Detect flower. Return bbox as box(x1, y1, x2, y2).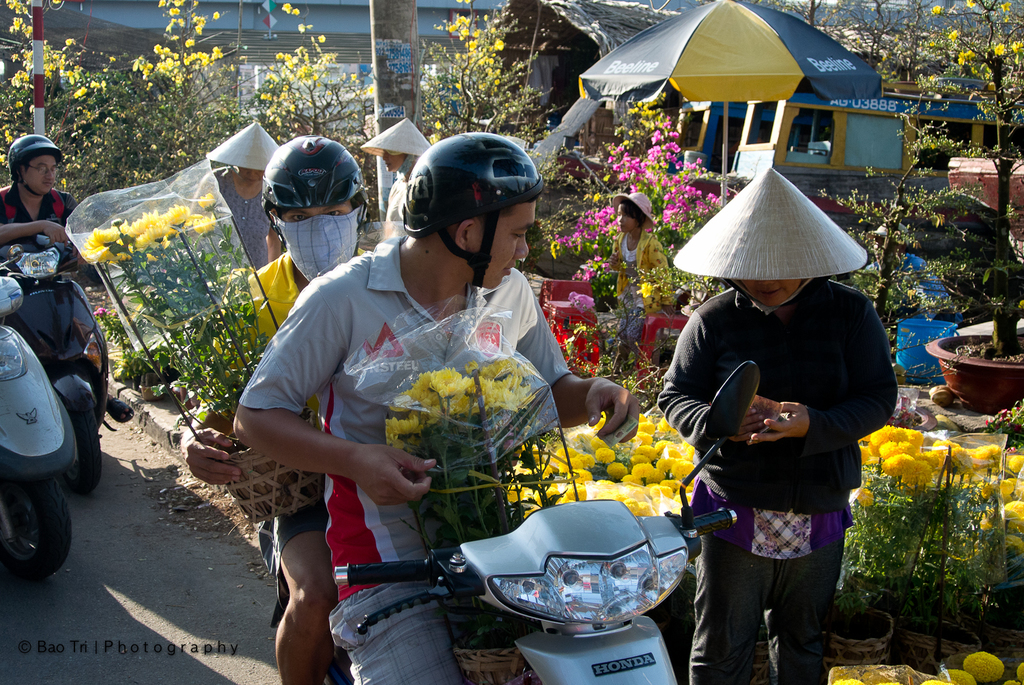
box(1011, 41, 1023, 53).
